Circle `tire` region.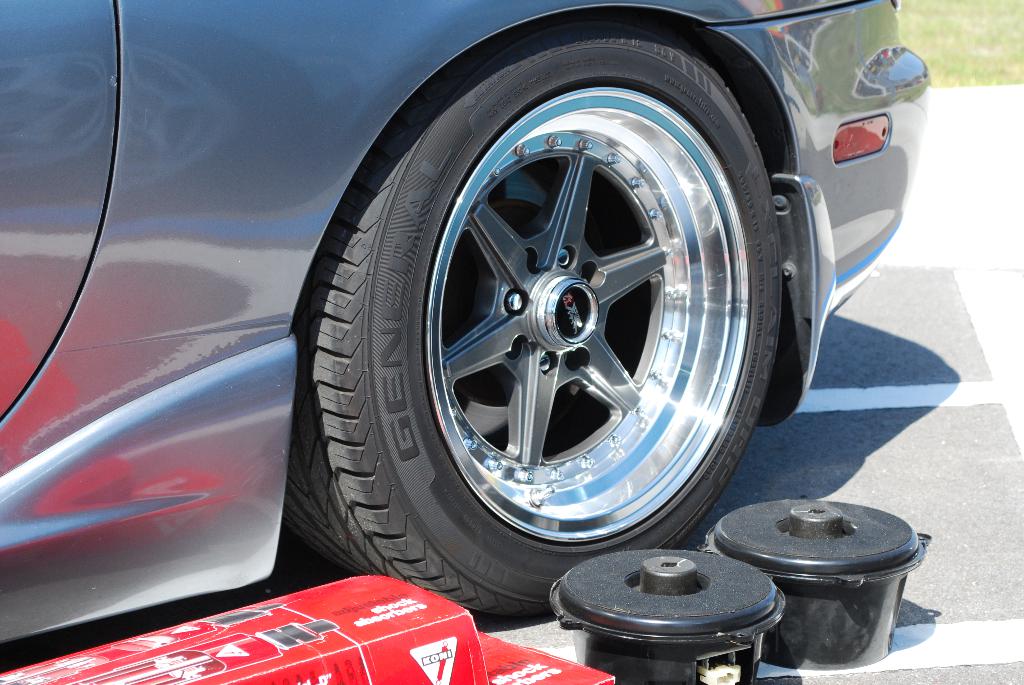
Region: [310,49,815,617].
